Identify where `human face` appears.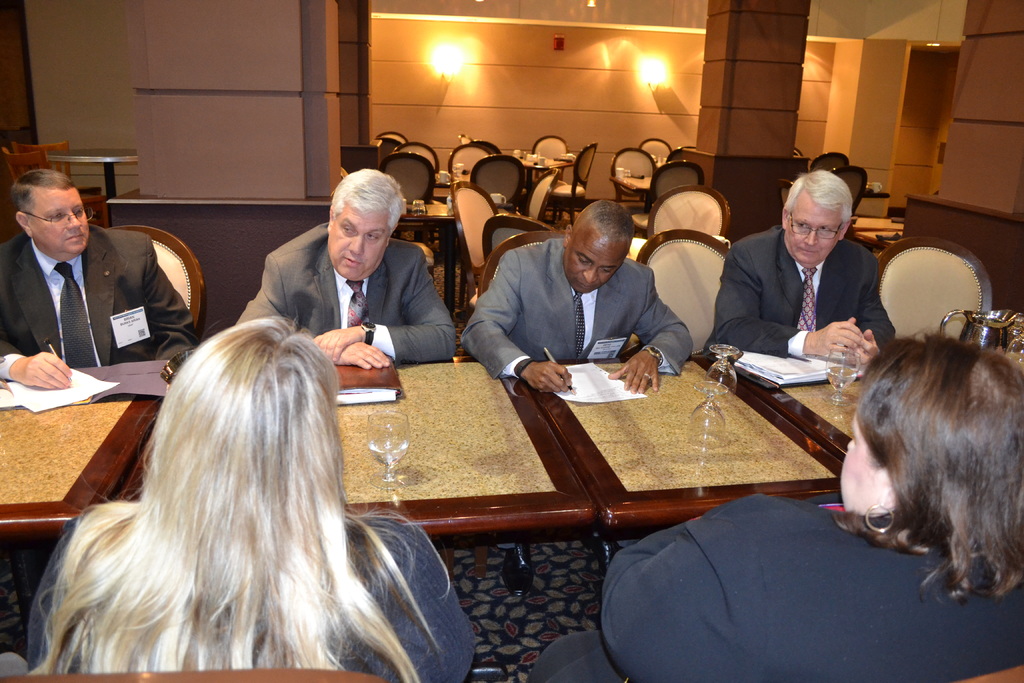
Appears at bbox(330, 204, 391, 278).
